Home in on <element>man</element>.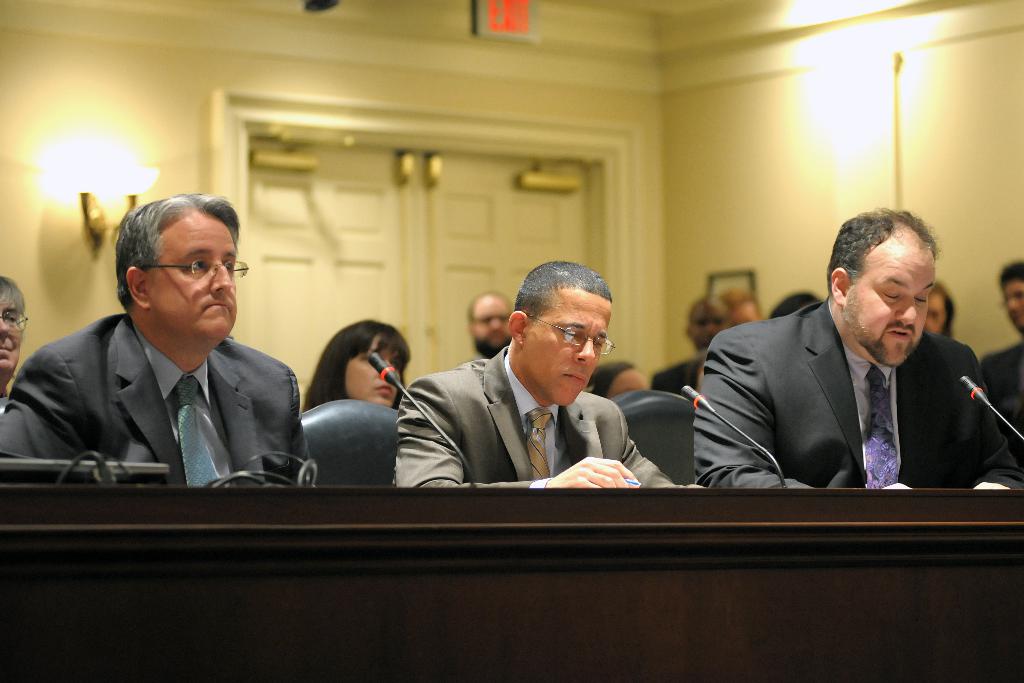
Homed in at l=0, t=278, r=26, b=404.
